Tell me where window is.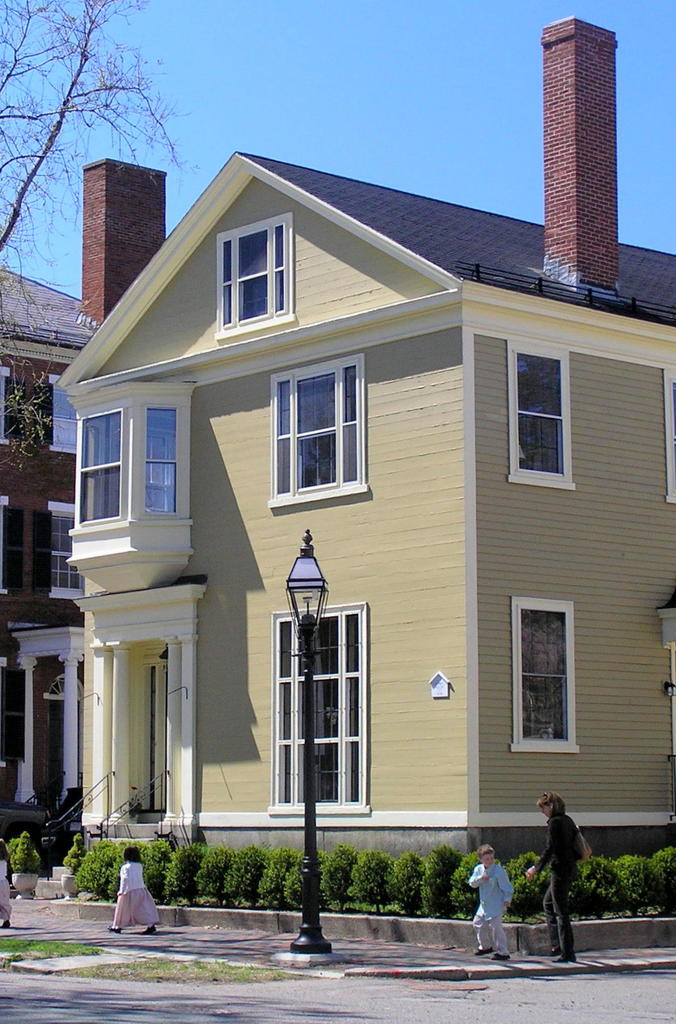
window is at (507,594,584,753).
